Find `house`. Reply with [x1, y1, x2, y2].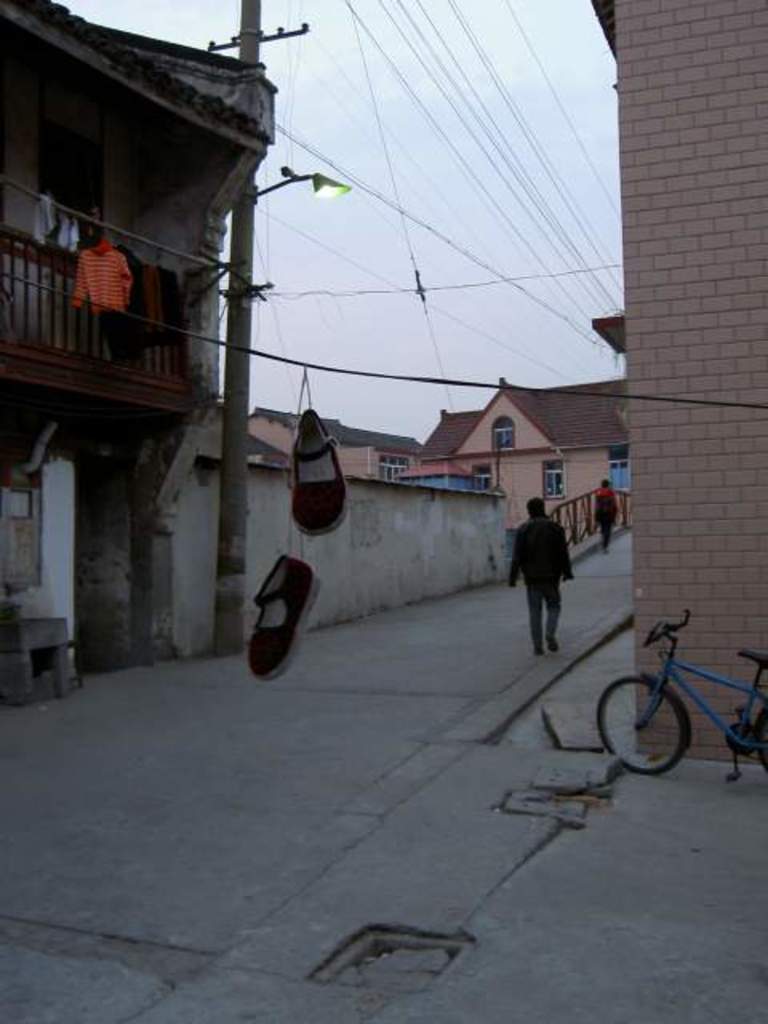
[0, 0, 280, 706].
